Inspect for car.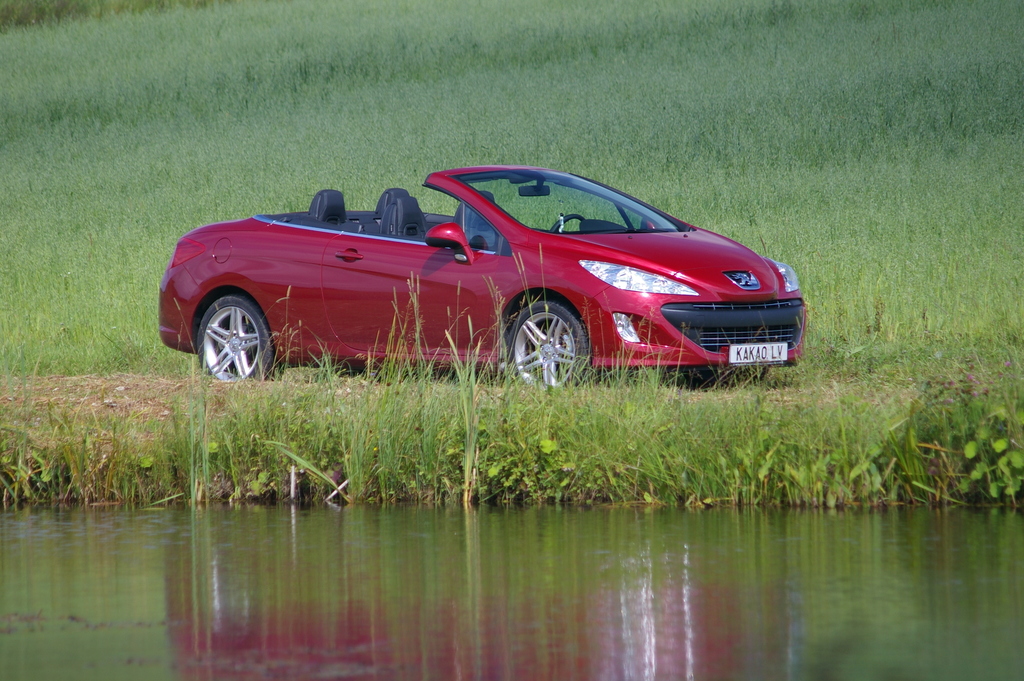
Inspection: l=156, t=159, r=840, b=386.
